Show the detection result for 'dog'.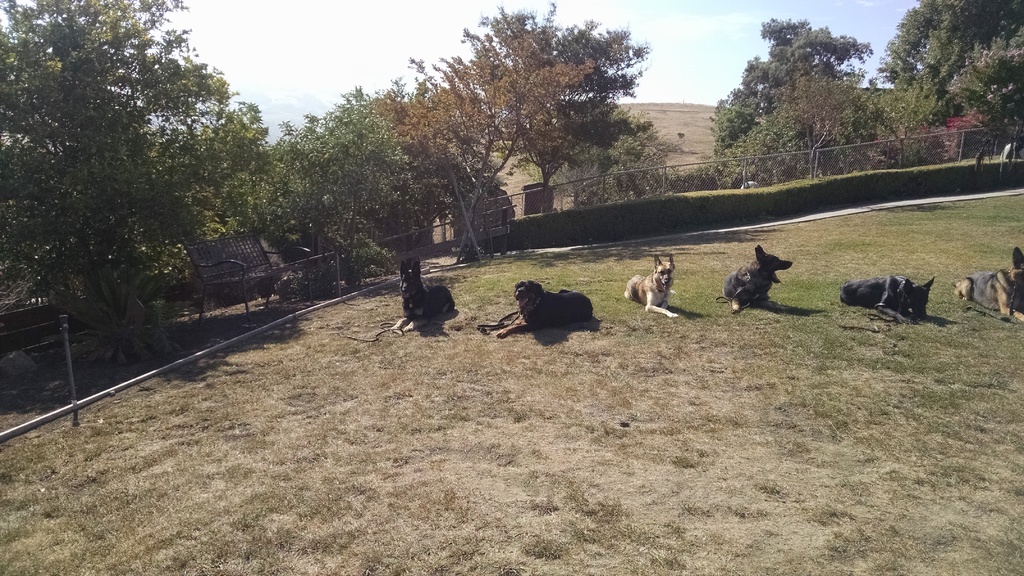
pyautogui.locateOnScreen(483, 280, 595, 343).
